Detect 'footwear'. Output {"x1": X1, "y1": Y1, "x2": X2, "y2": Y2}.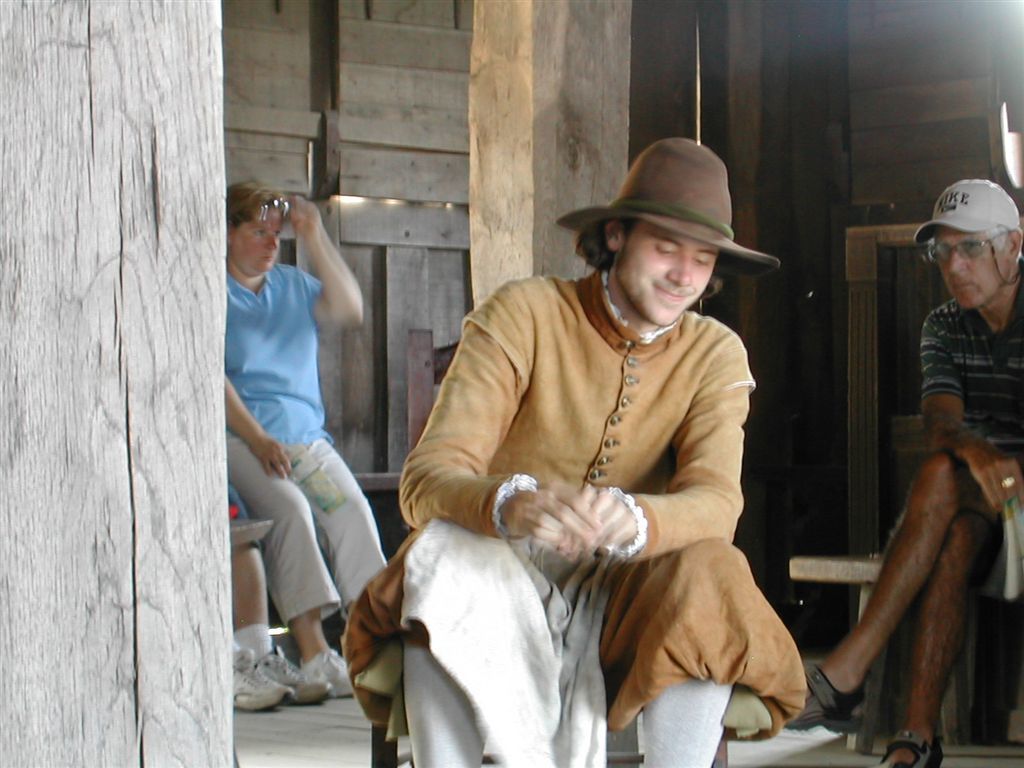
{"x1": 302, "y1": 649, "x2": 358, "y2": 699}.
